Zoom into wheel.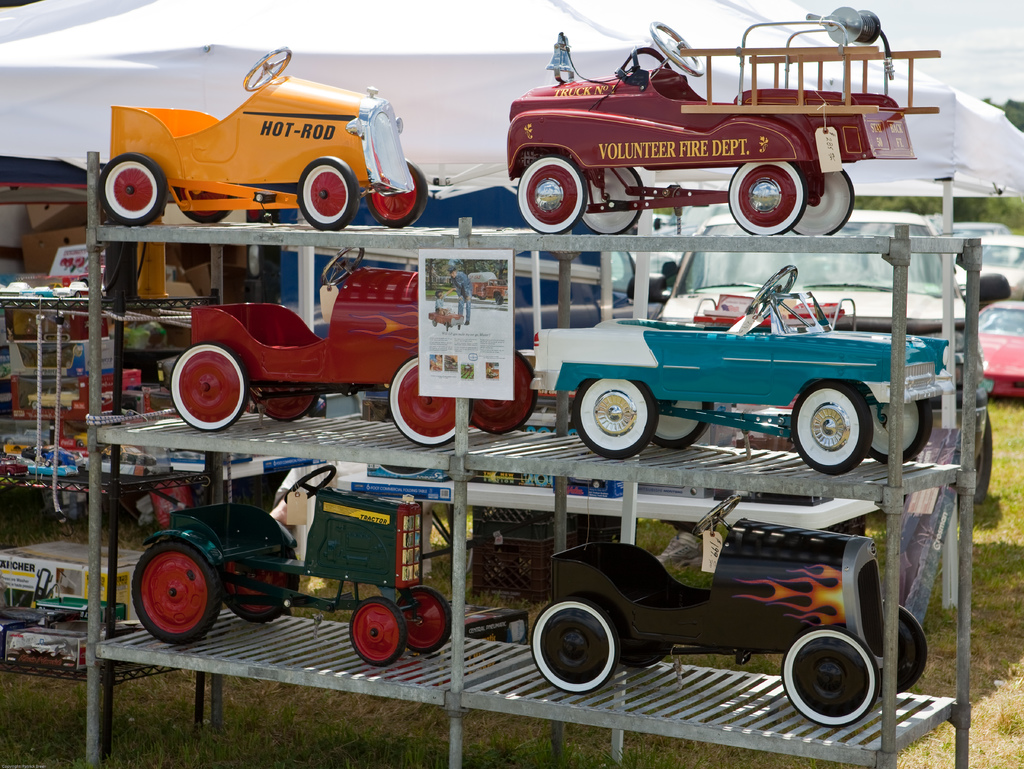
Zoom target: [397,585,451,654].
